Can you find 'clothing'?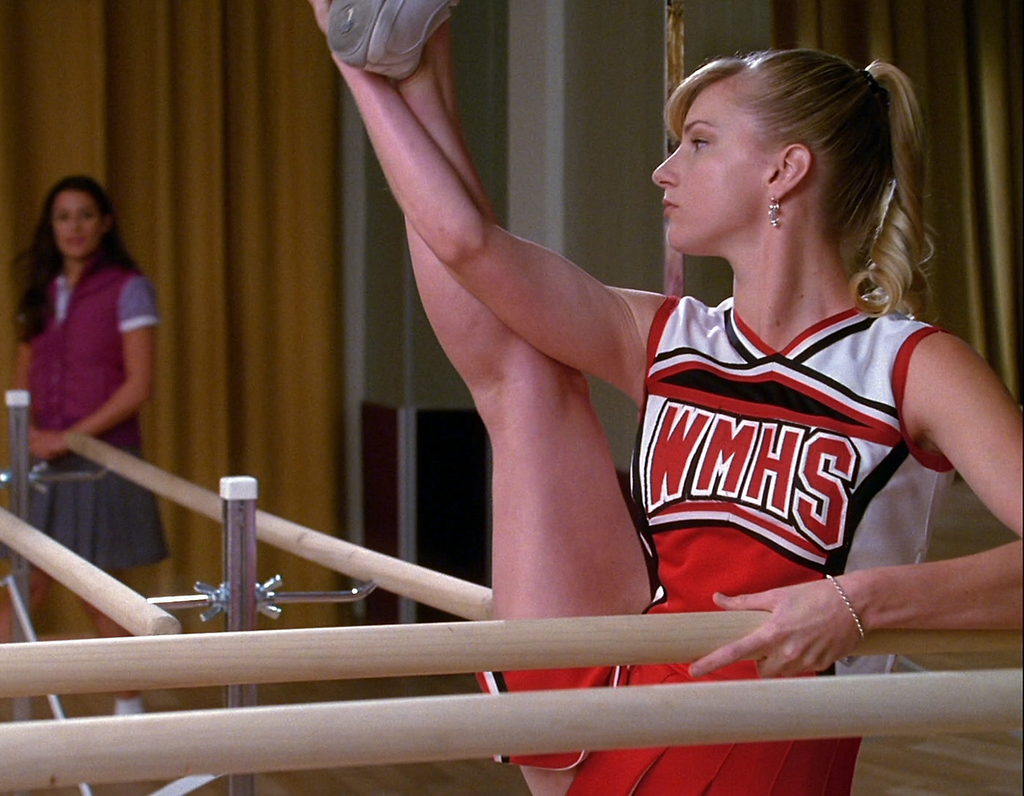
Yes, bounding box: {"x1": 617, "y1": 240, "x2": 975, "y2": 651}.
